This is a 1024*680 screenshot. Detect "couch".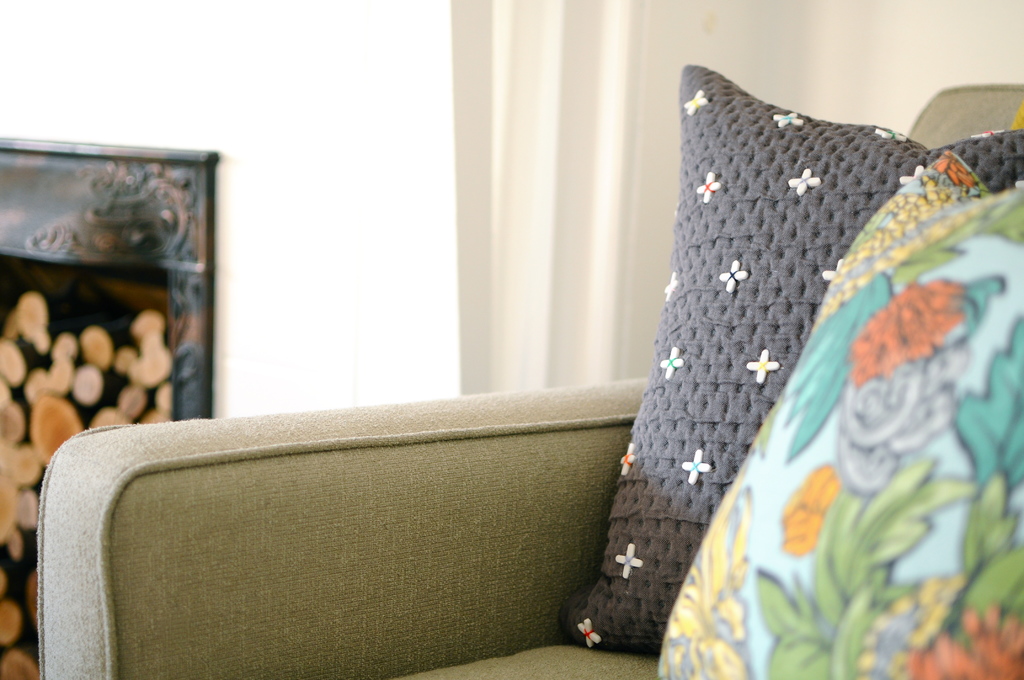
detection(33, 67, 1023, 679).
